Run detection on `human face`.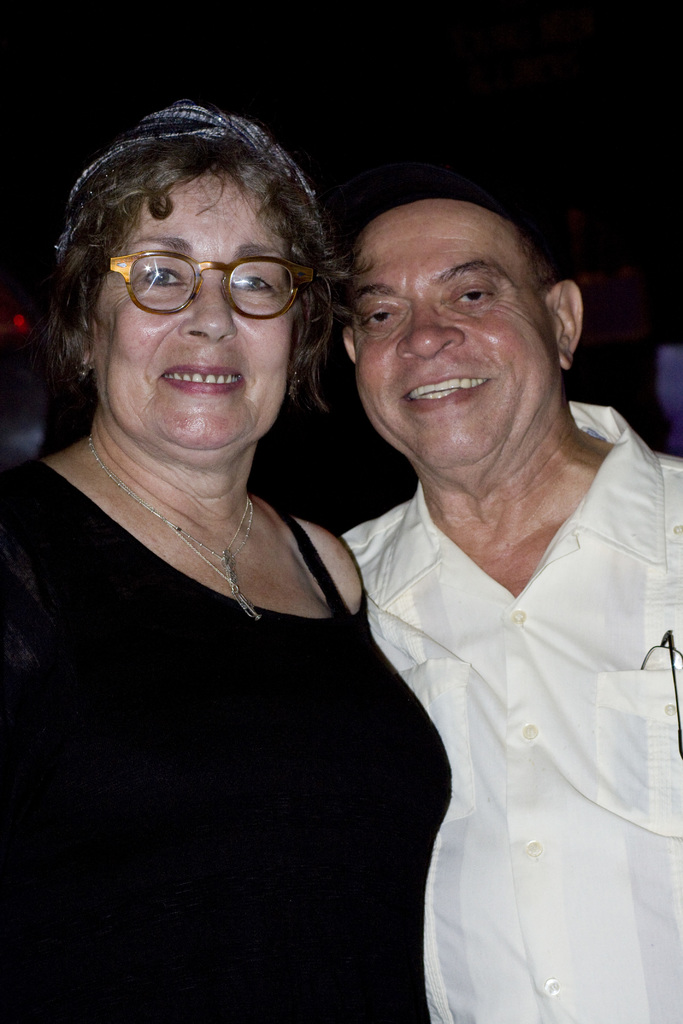
Result: [left=357, top=197, right=561, bottom=474].
